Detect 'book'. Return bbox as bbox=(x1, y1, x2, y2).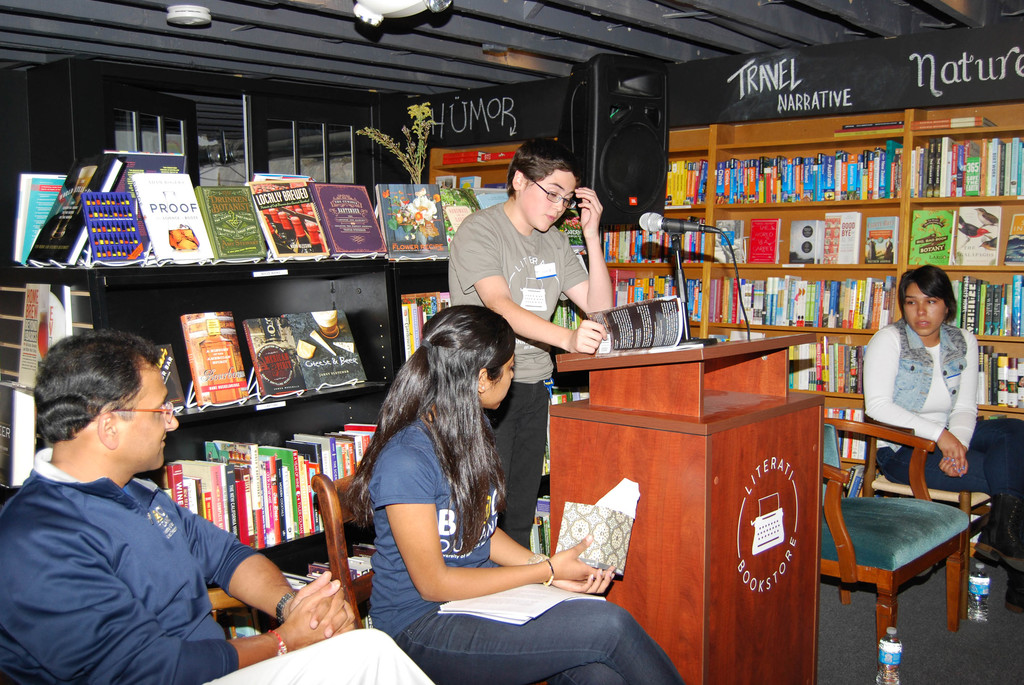
bbox=(283, 304, 375, 392).
